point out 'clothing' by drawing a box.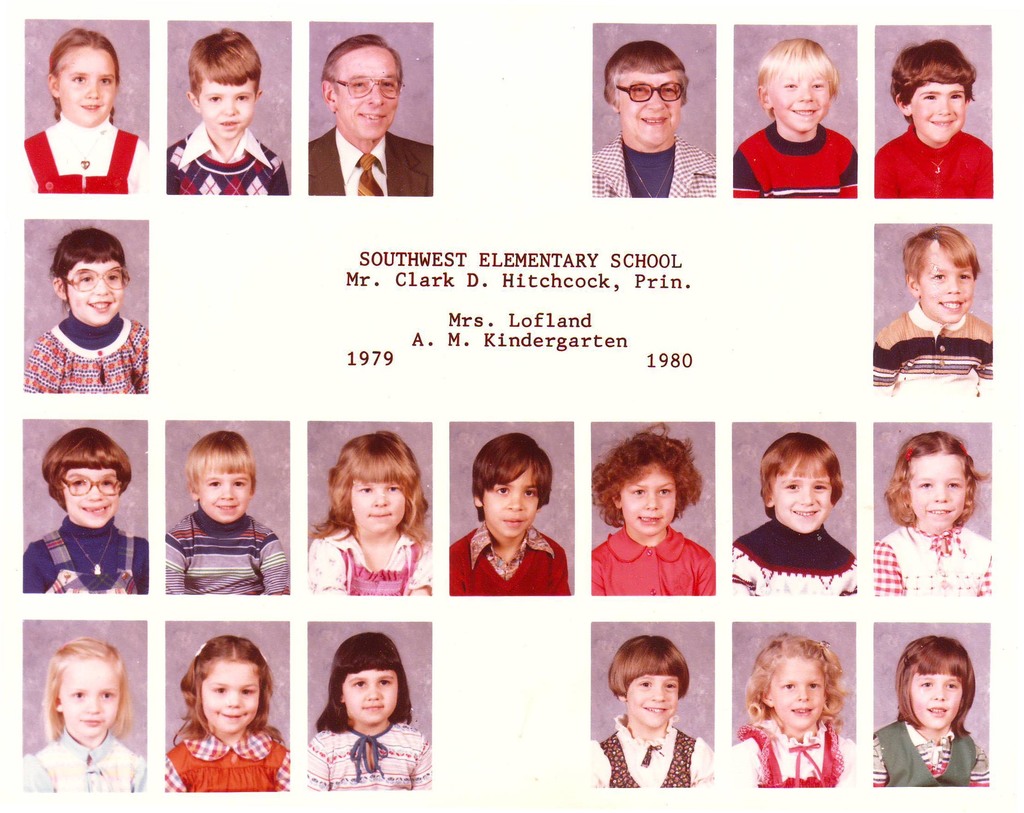
bbox=(306, 522, 436, 595).
